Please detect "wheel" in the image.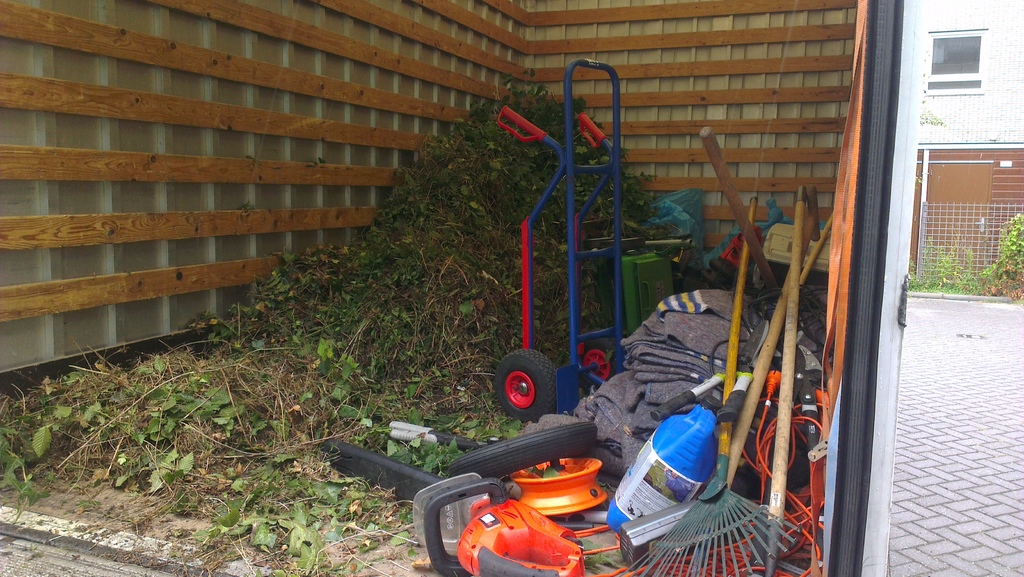
448,418,609,485.
